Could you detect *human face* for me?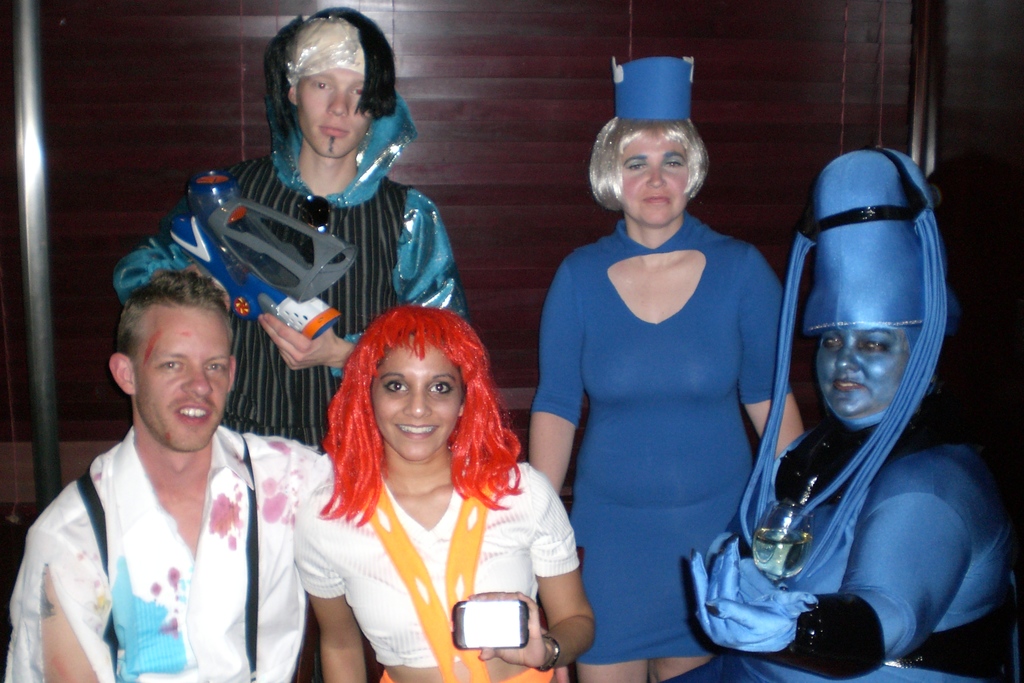
Detection result: <box>298,69,374,160</box>.
